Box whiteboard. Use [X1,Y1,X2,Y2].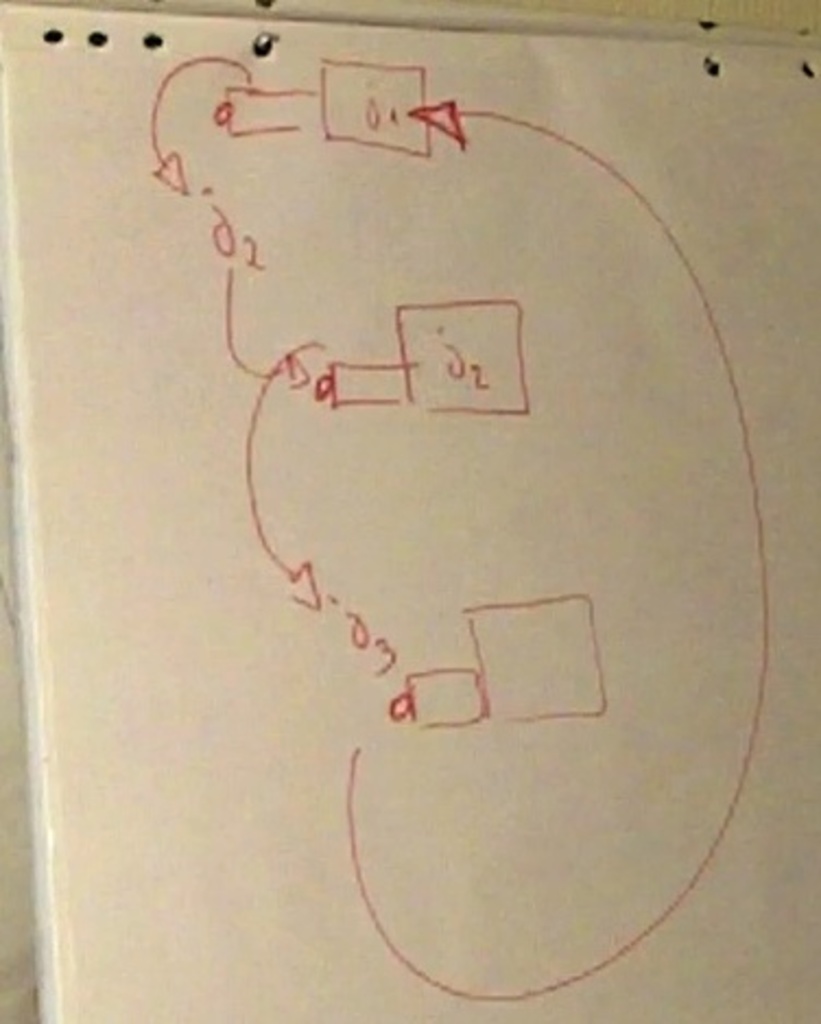
[0,0,819,1022].
